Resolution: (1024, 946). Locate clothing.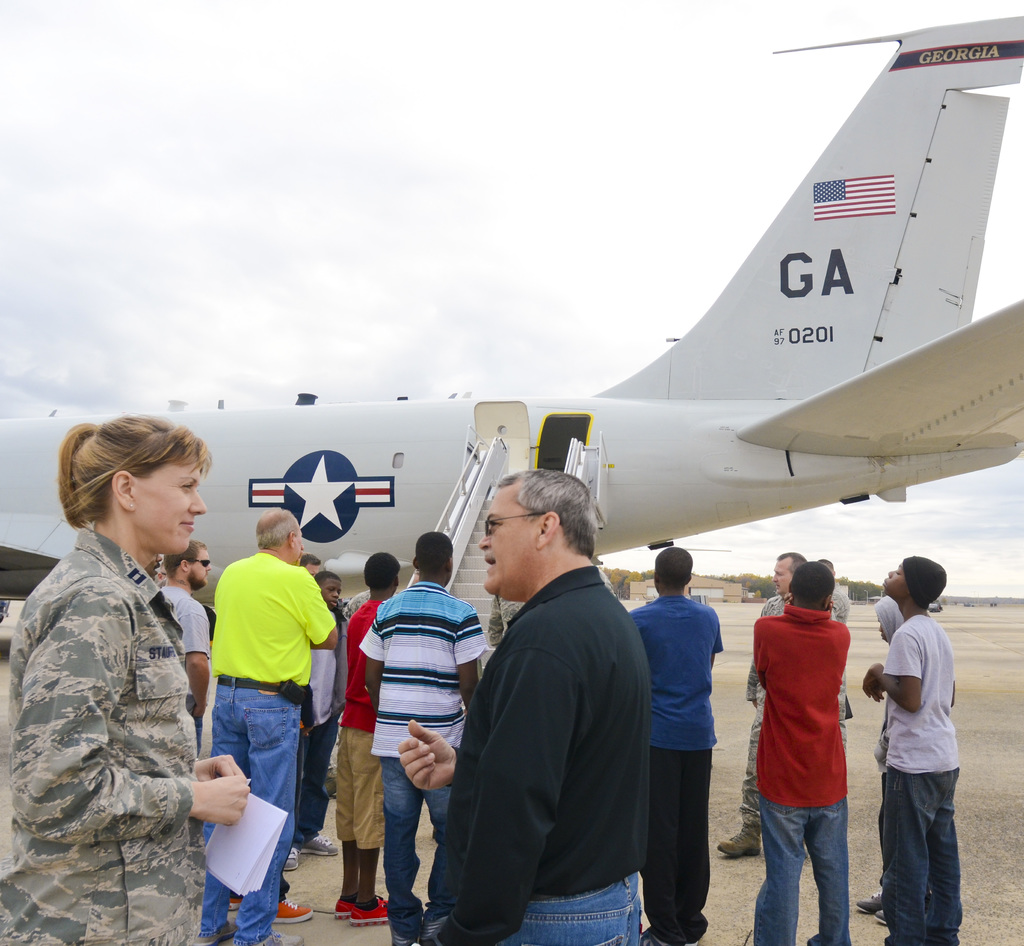
region(292, 645, 337, 850).
